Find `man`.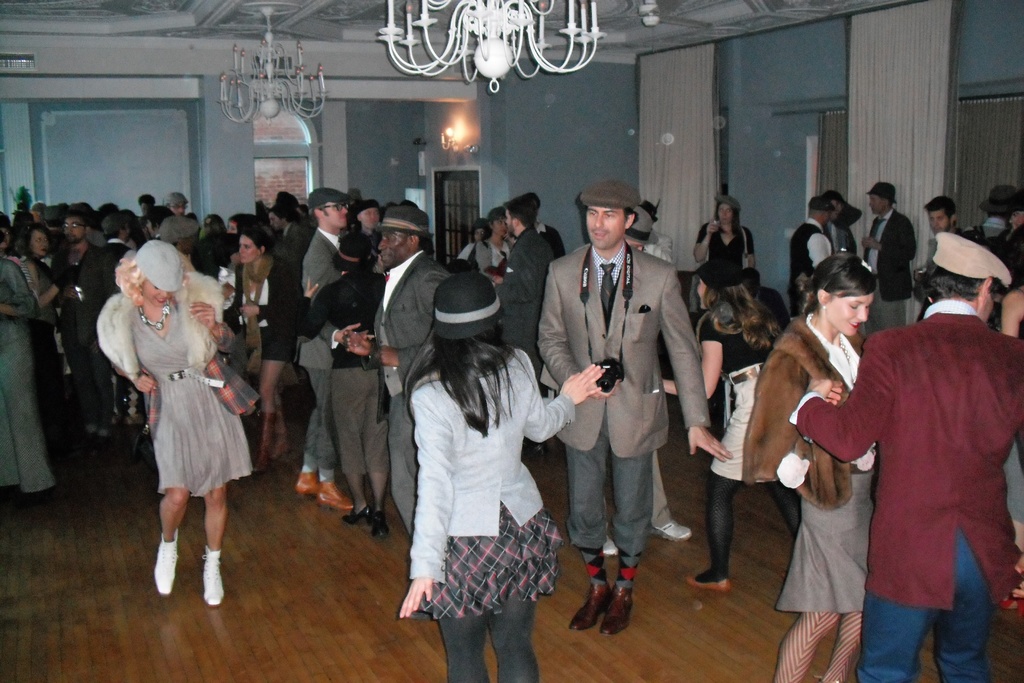
789/230/1023/682.
